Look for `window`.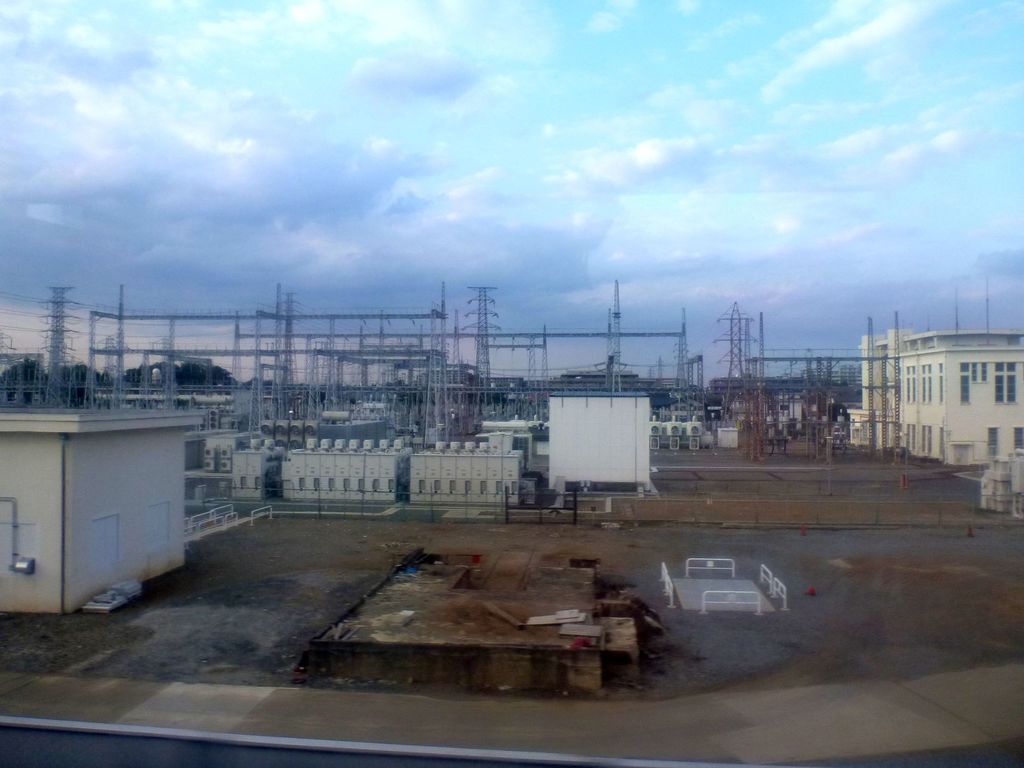
Found: Rect(90, 513, 120, 566).
